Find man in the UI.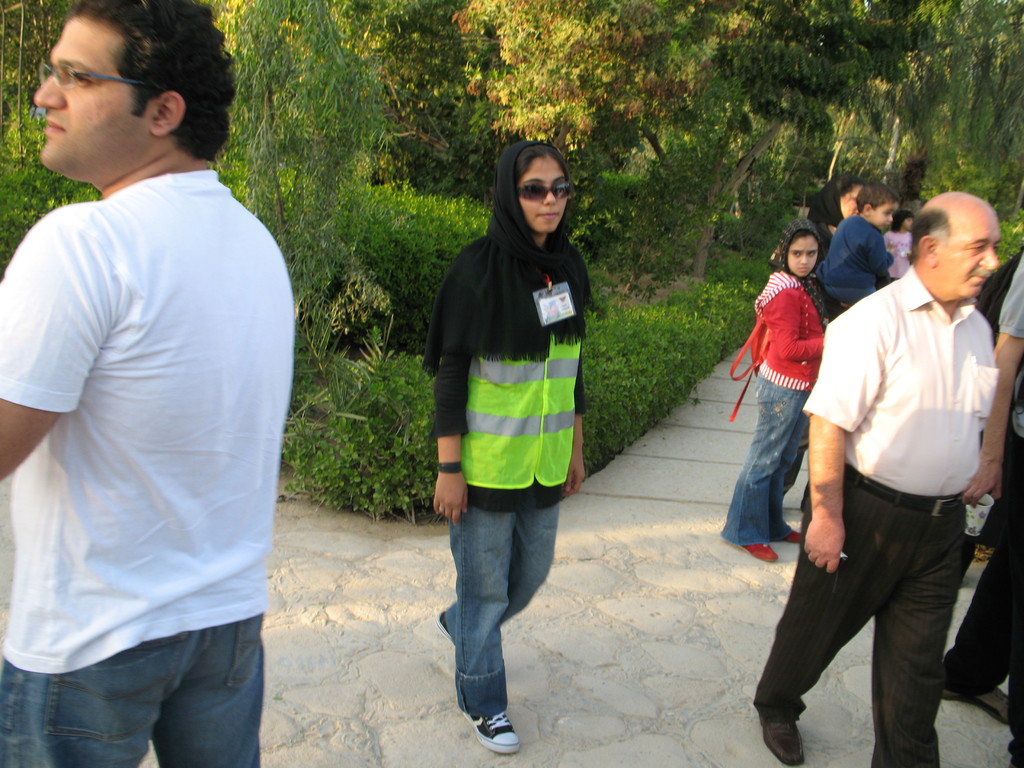
UI element at 776:181:1017:758.
